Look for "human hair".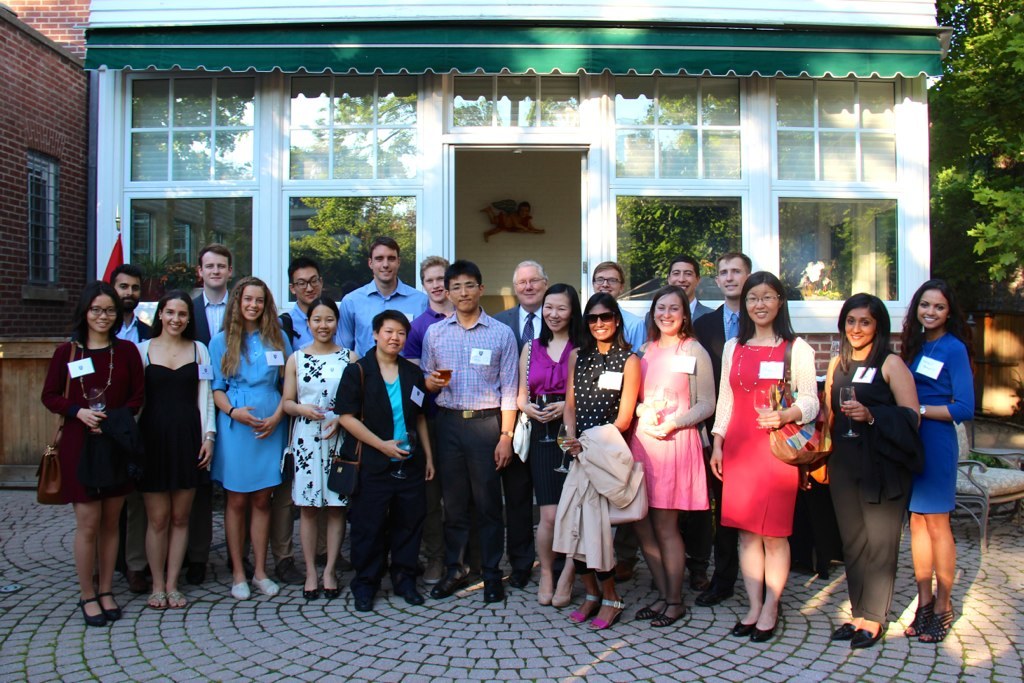
Found: BBox(198, 241, 232, 271).
